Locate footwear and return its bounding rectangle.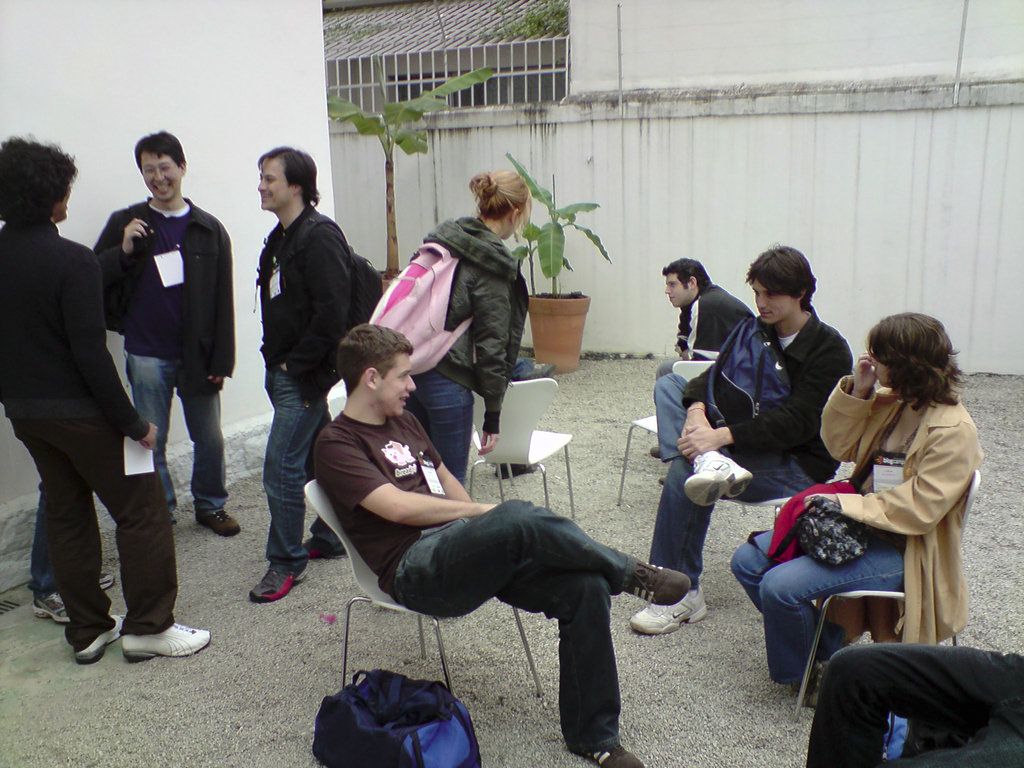
x1=630 y1=584 x2=705 y2=637.
